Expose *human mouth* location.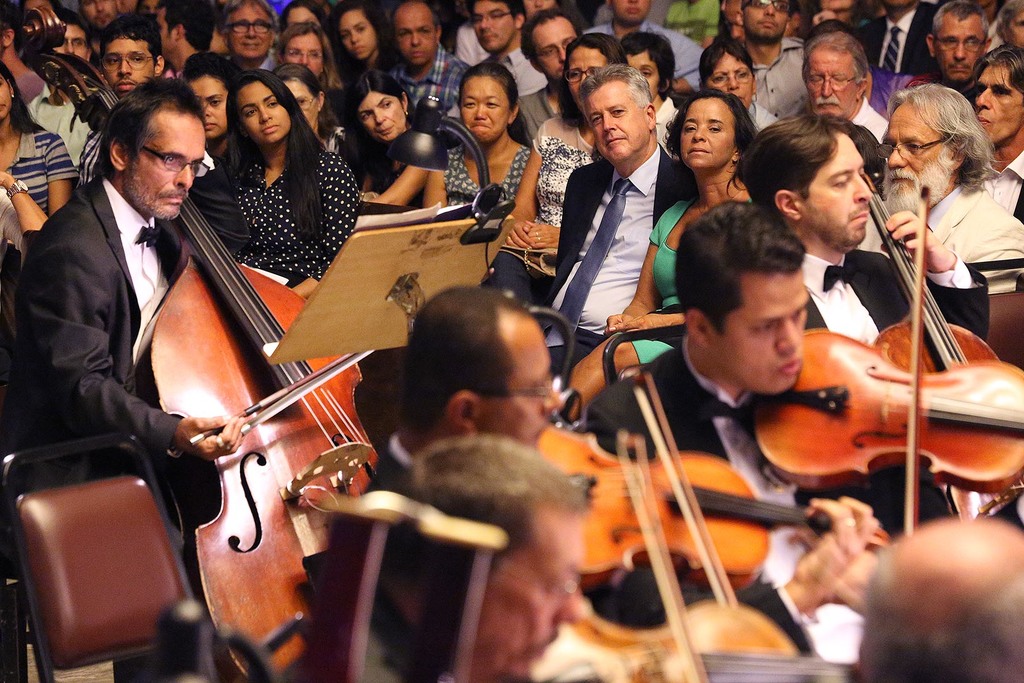
Exposed at 257, 126, 278, 135.
